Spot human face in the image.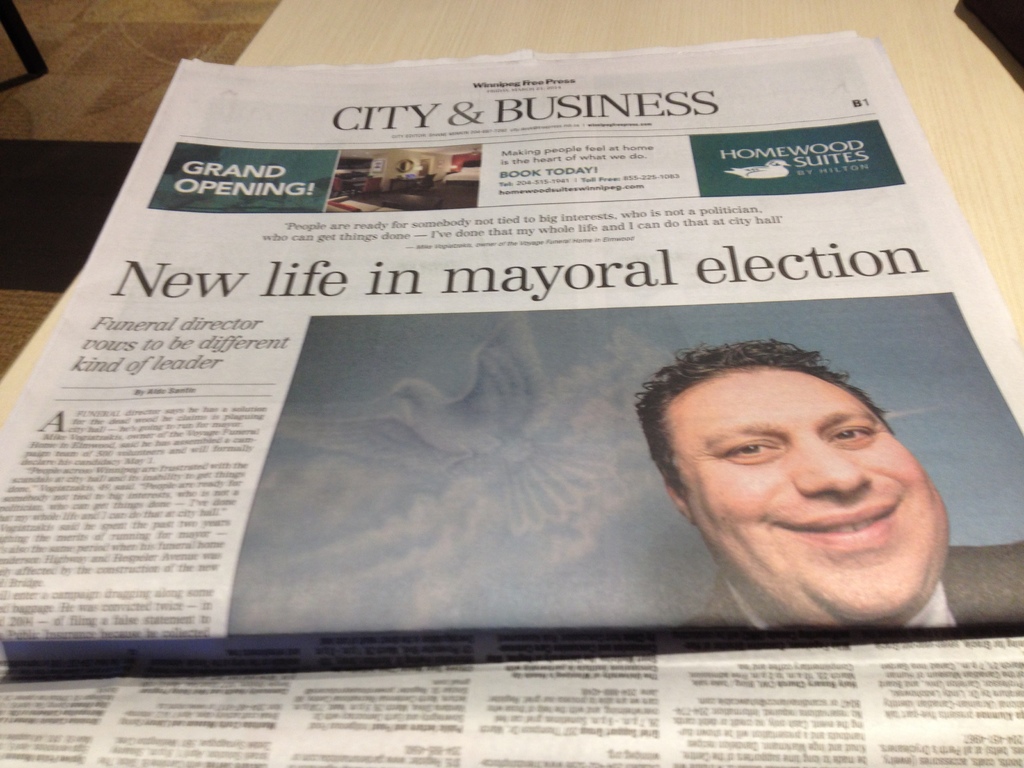
human face found at crop(659, 367, 948, 624).
